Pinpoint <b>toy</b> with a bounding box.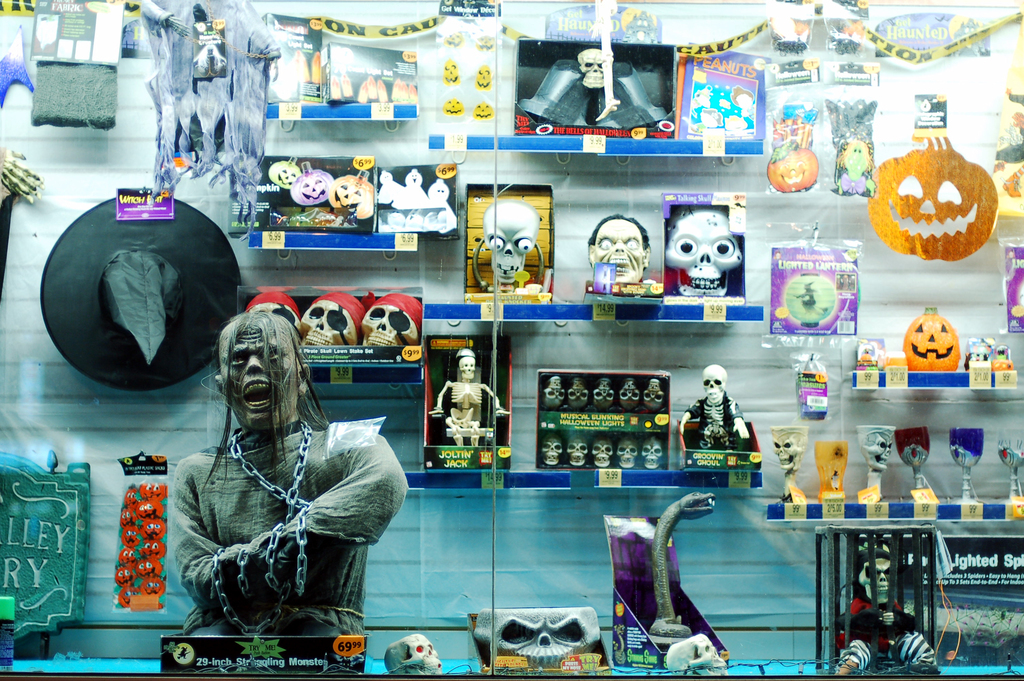
x1=666, y1=632, x2=730, y2=678.
